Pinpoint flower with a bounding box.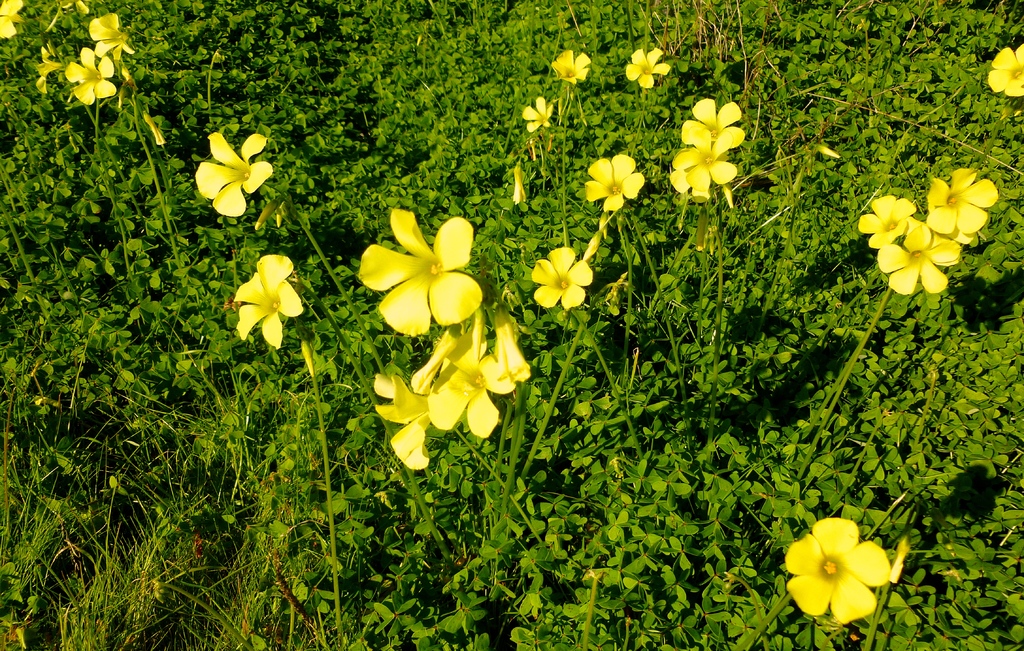
bbox(189, 133, 282, 215).
